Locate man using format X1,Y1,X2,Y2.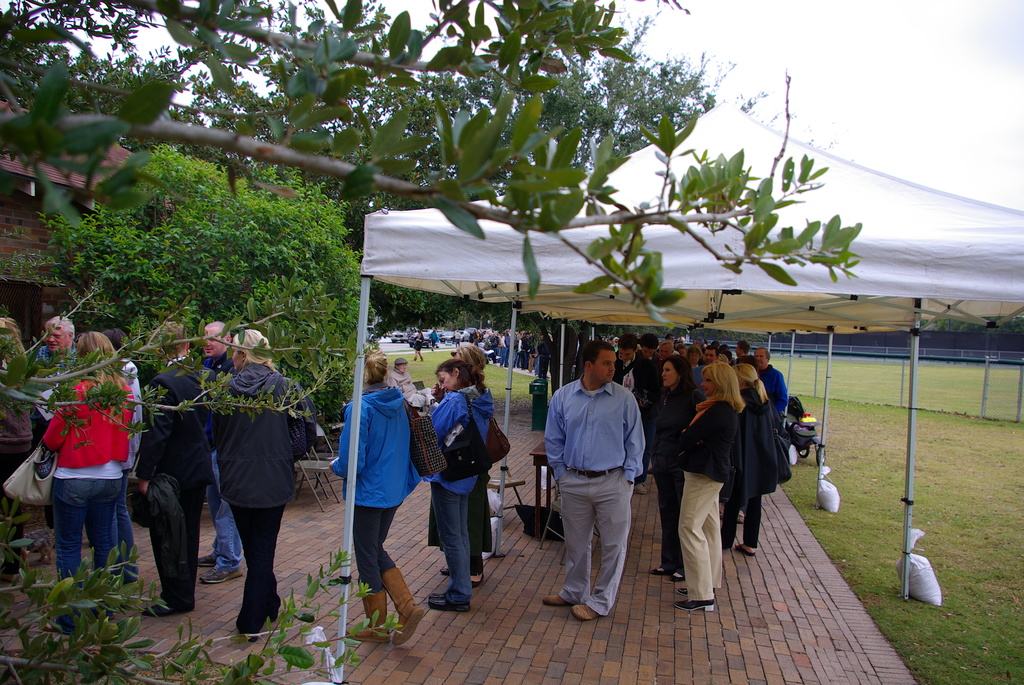
692,345,719,393.
